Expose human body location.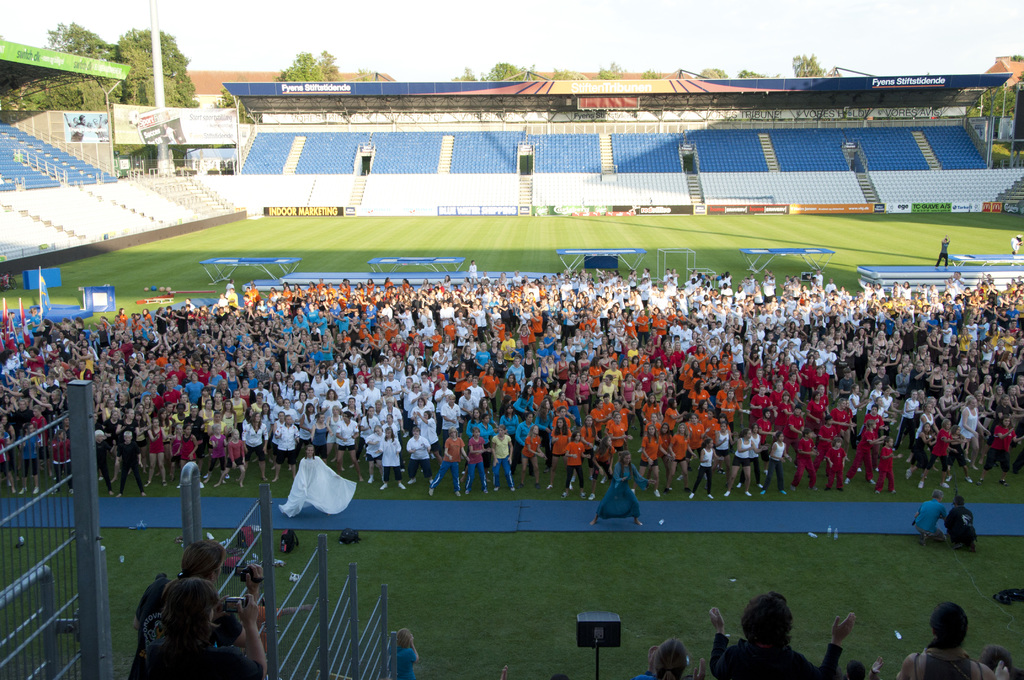
Exposed at bbox=(154, 403, 170, 428).
